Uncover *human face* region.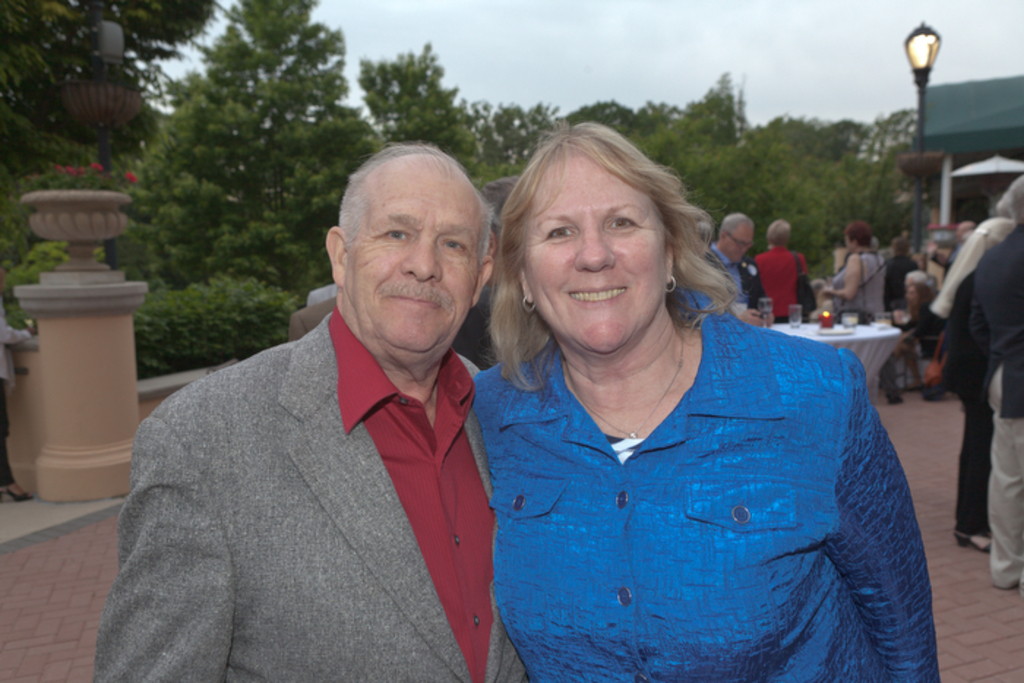
Uncovered: (left=721, top=228, right=752, bottom=268).
